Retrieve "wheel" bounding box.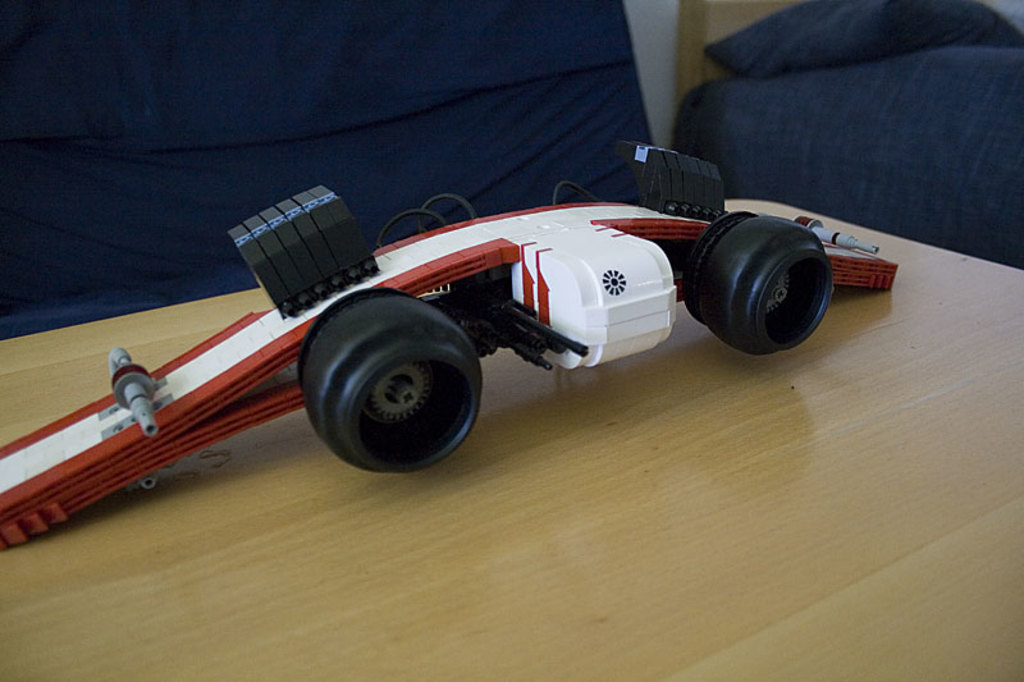
Bounding box: {"left": 695, "top": 214, "right": 833, "bottom": 358}.
